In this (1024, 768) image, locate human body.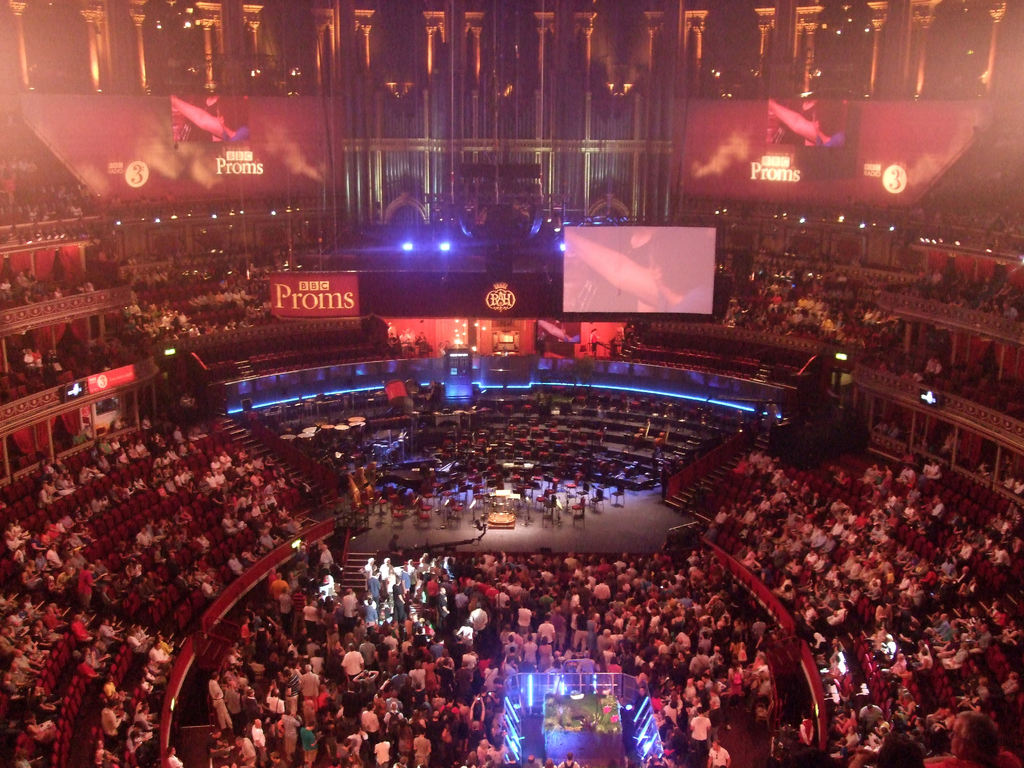
Bounding box: pyautogui.locateOnScreen(315, 551, 332, 567).
